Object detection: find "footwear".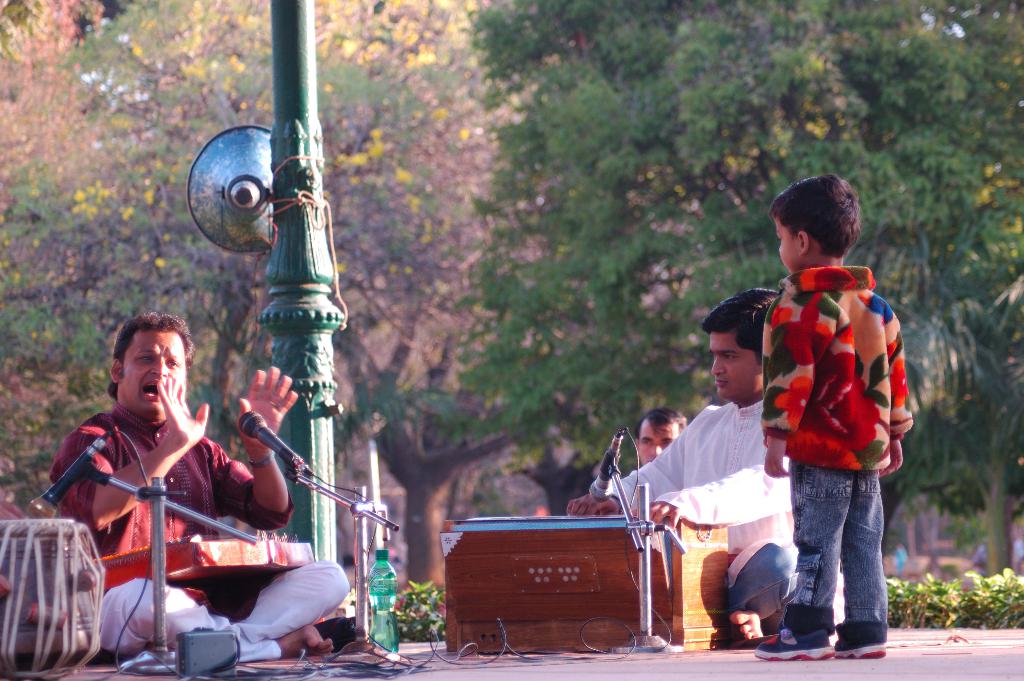
(835, 644, 888, 659).
